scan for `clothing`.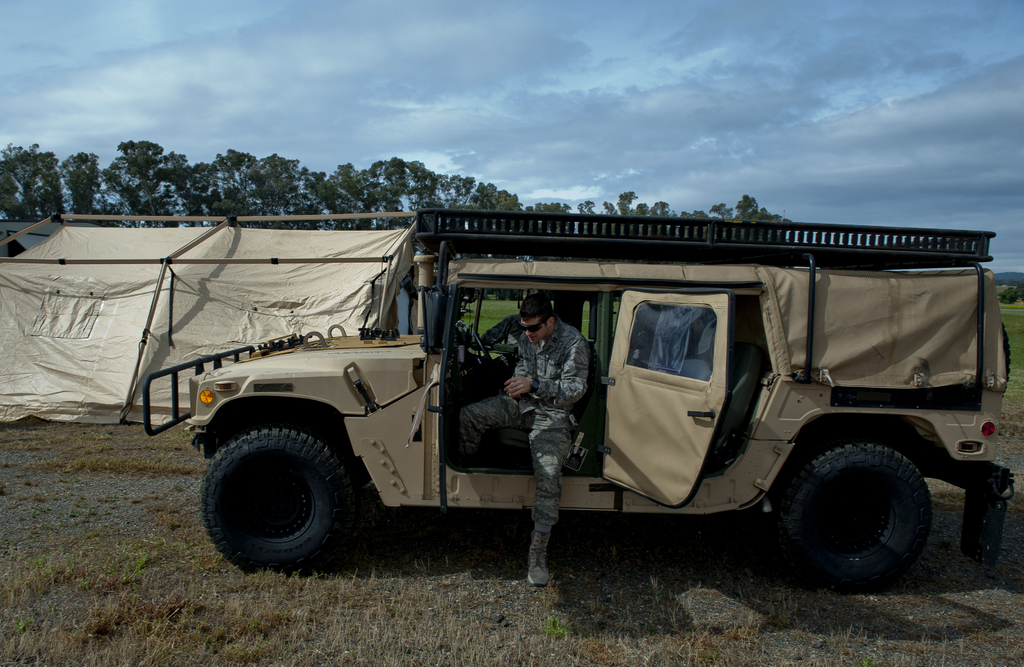
Scan result: region(460, 314, 597, 527).
